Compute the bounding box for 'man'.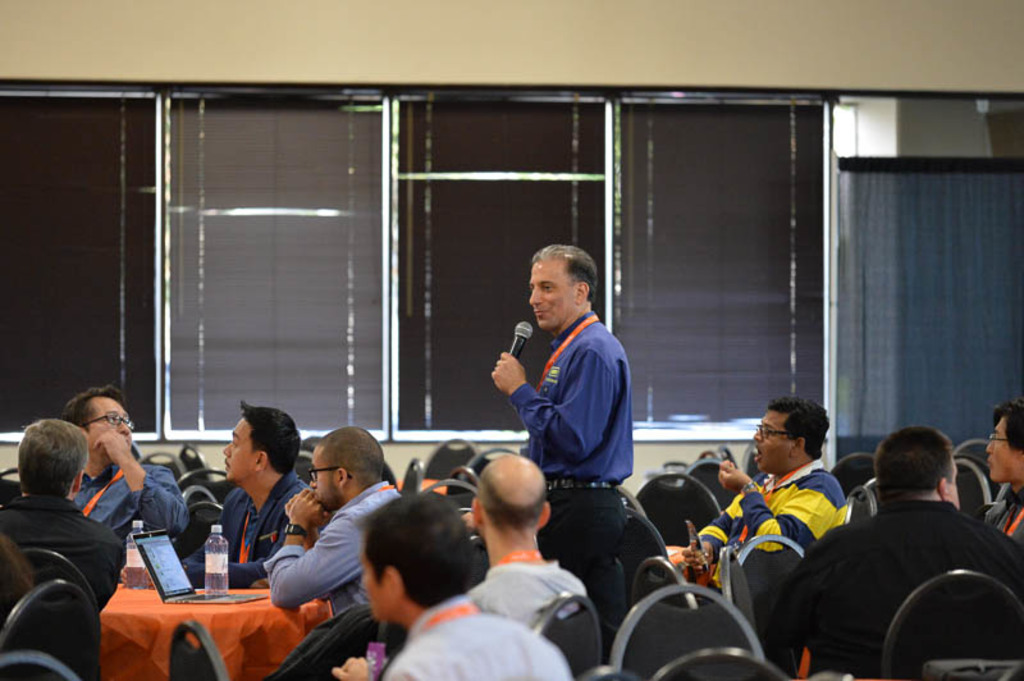
bbox(65, 383, 198, 556).
